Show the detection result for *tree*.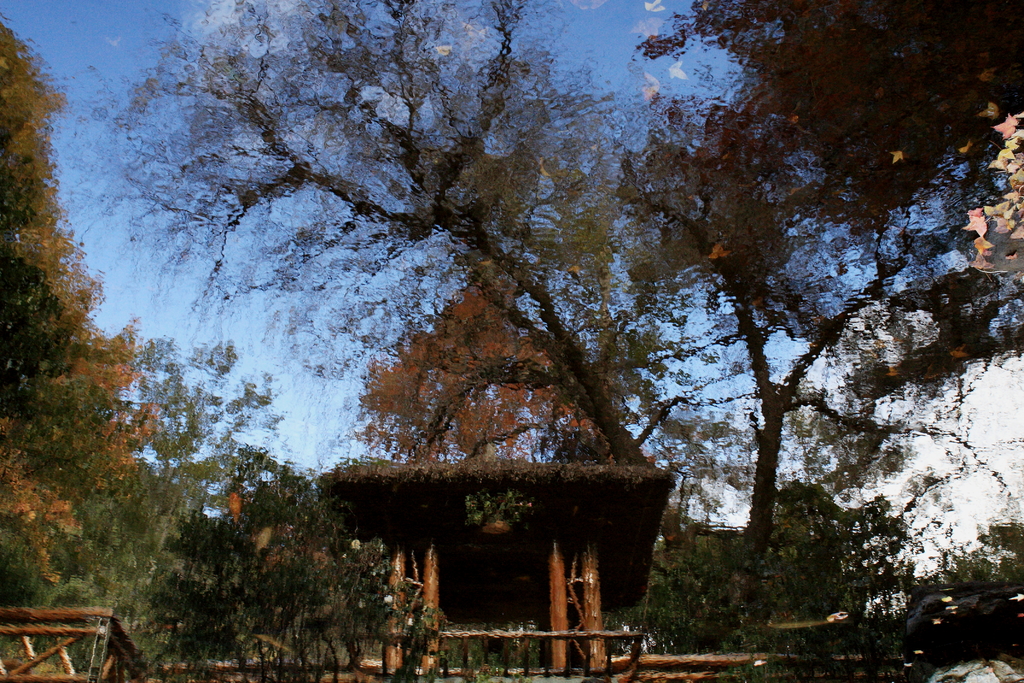
box(0, 0, 456, 681).
